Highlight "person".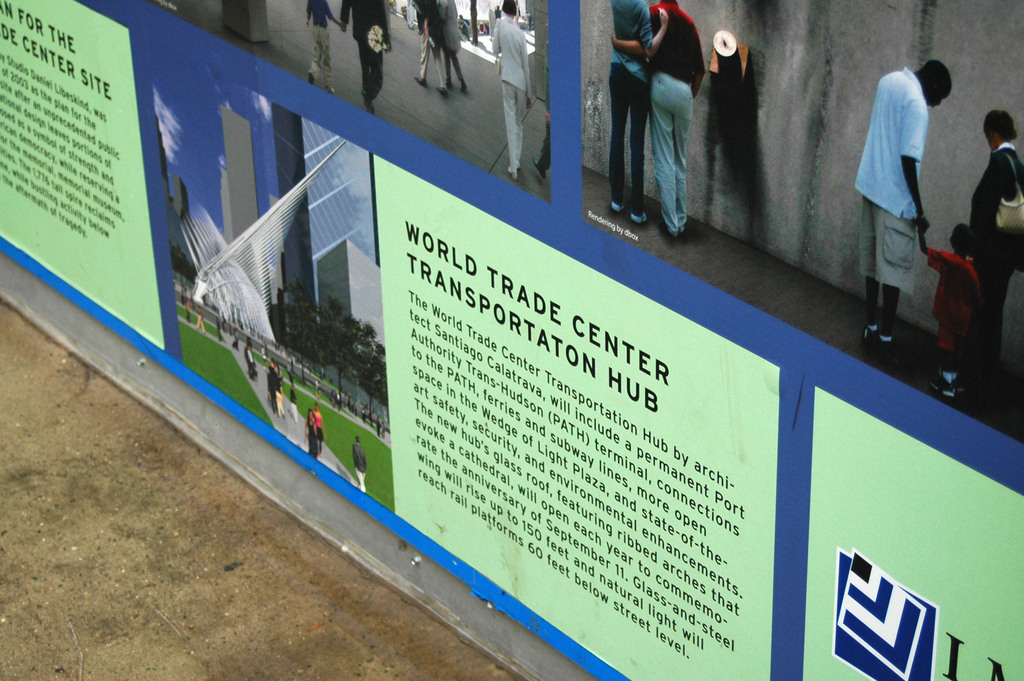
Highlighted region: BBox(961, 108, 1023, 402).
